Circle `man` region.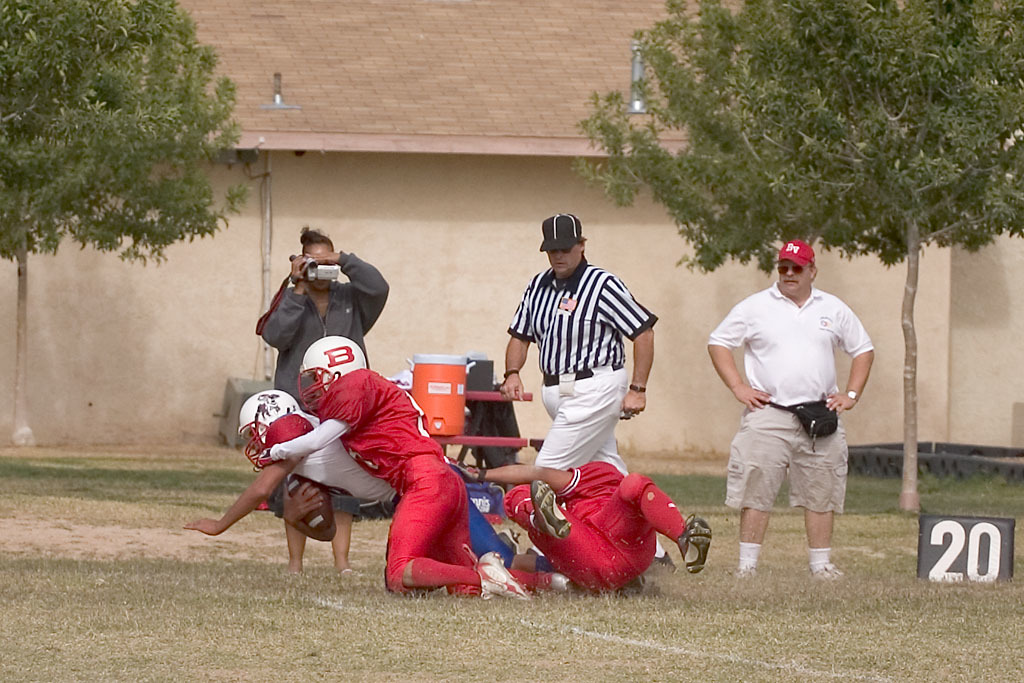
Region: 499:216:663:562.
